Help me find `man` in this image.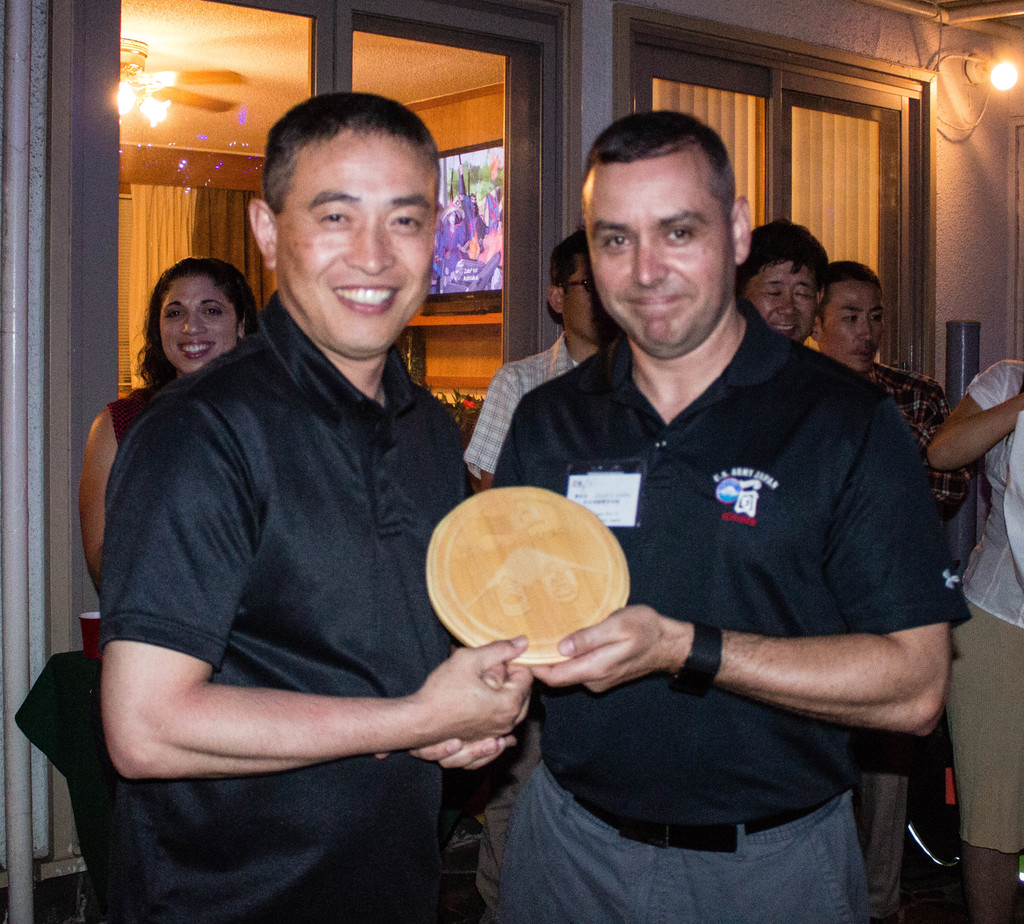
Found it: bbox=[102, 90, 535, 923].
